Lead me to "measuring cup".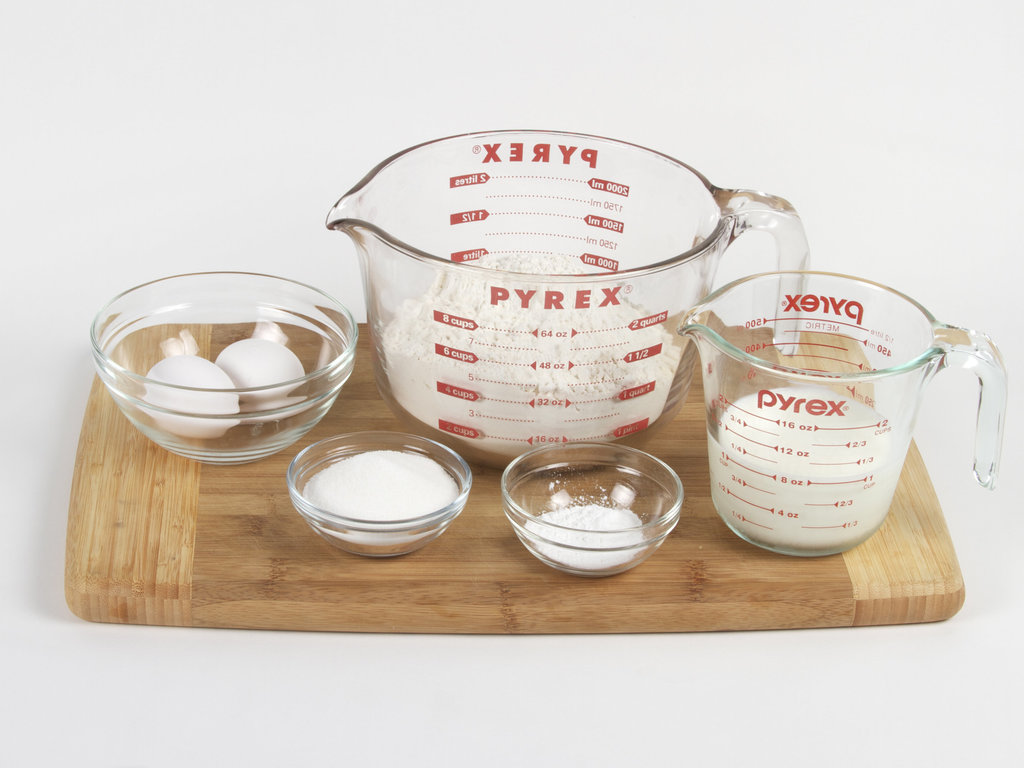
Lead to (x1=674, y1=274, x2=1000, y2=556).
